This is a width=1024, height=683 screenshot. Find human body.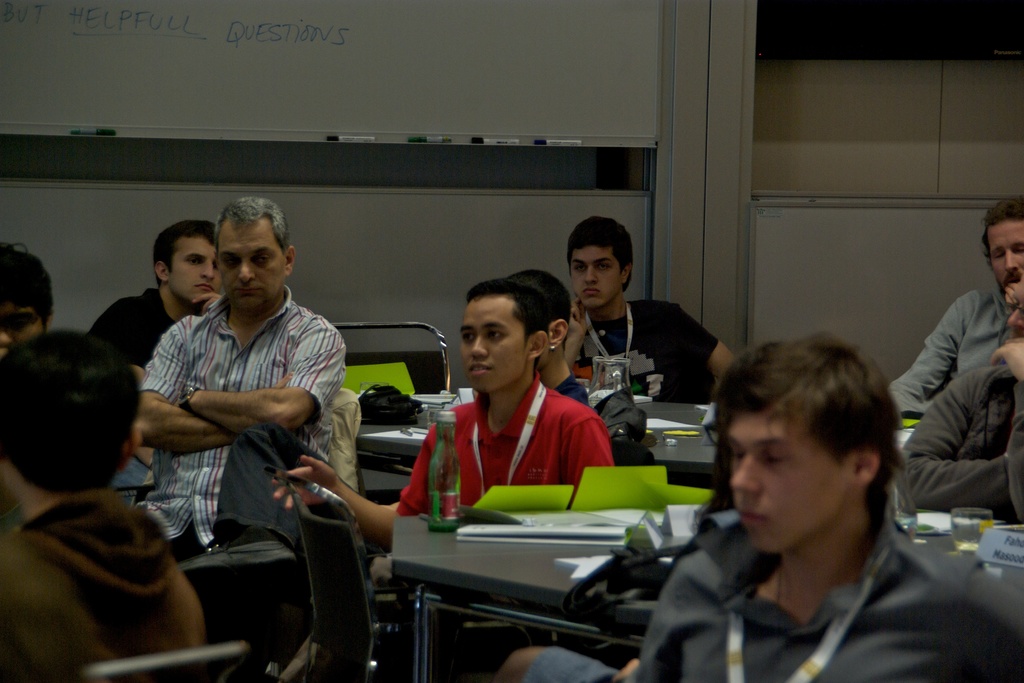
Bounding box: <region>489, 329, 1023, 682</region>.
